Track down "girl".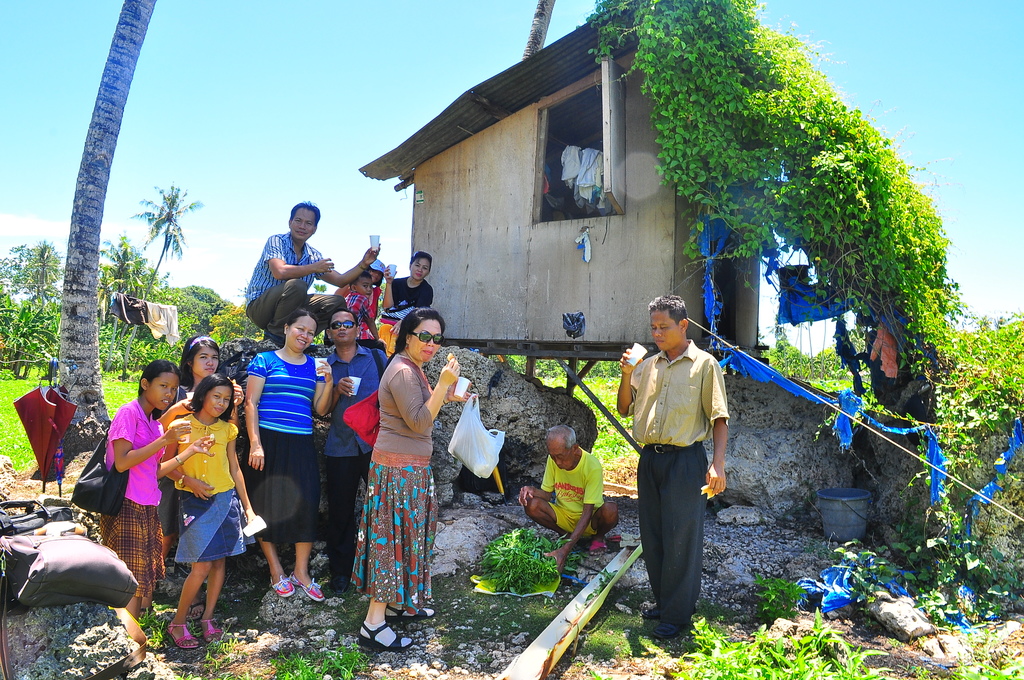
Tracked to {"left": 337, "top": 259, "right": 384, "bottom": 318}.
